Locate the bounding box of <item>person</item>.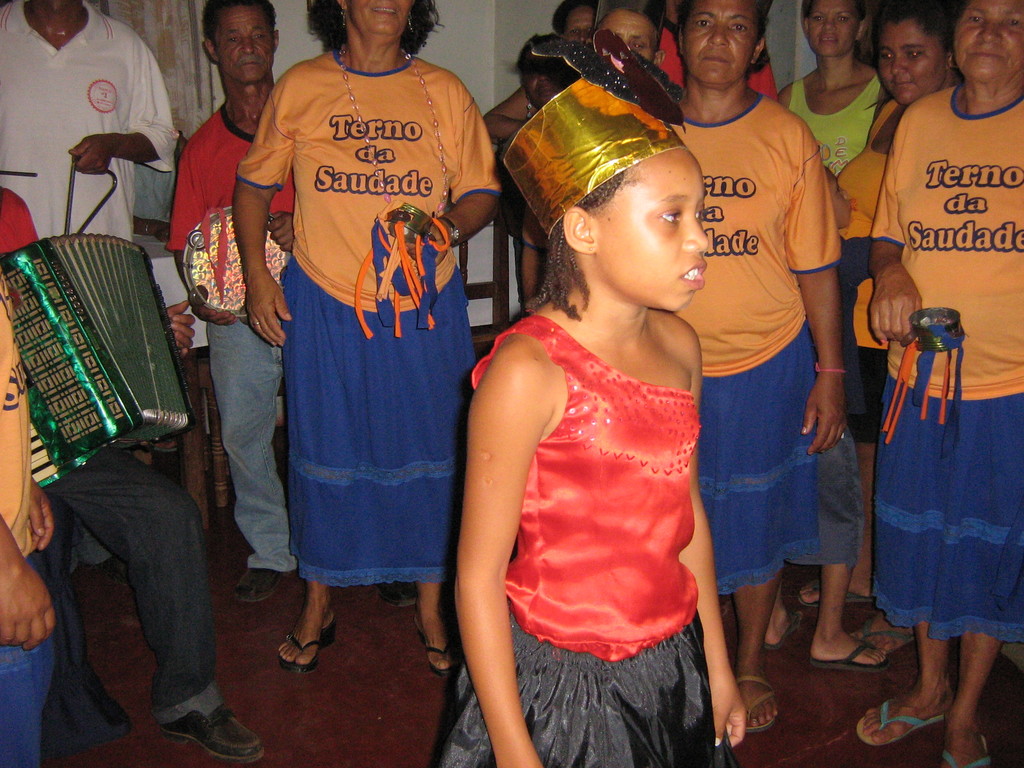
Bounding box: detection(219, 0, 492, 697).
